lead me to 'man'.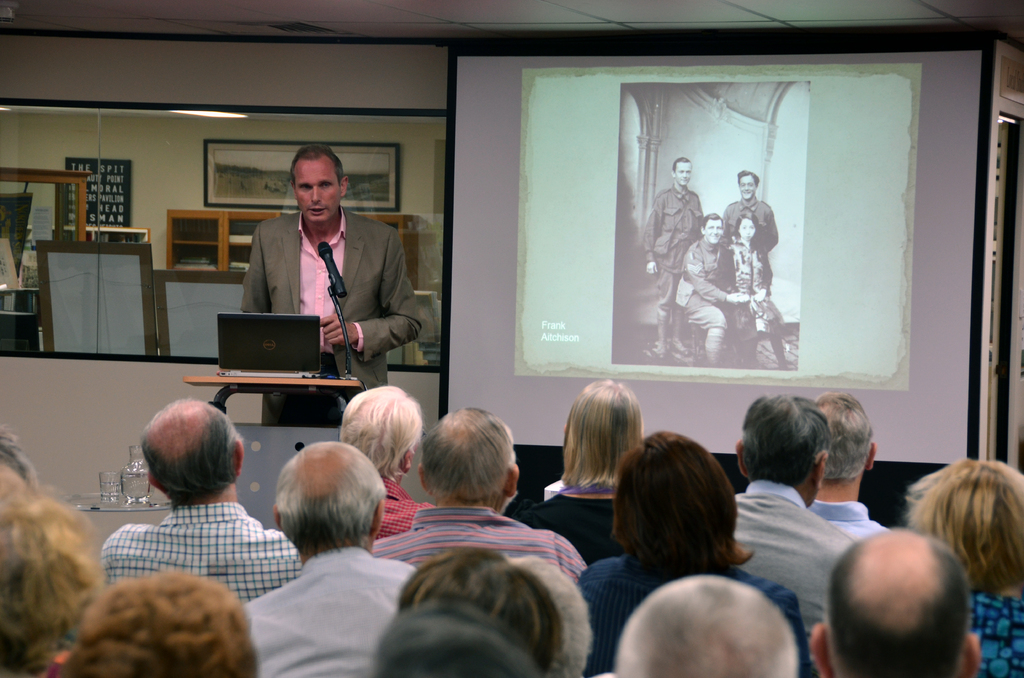
Lead to locate(246, 446, 407, 677).
